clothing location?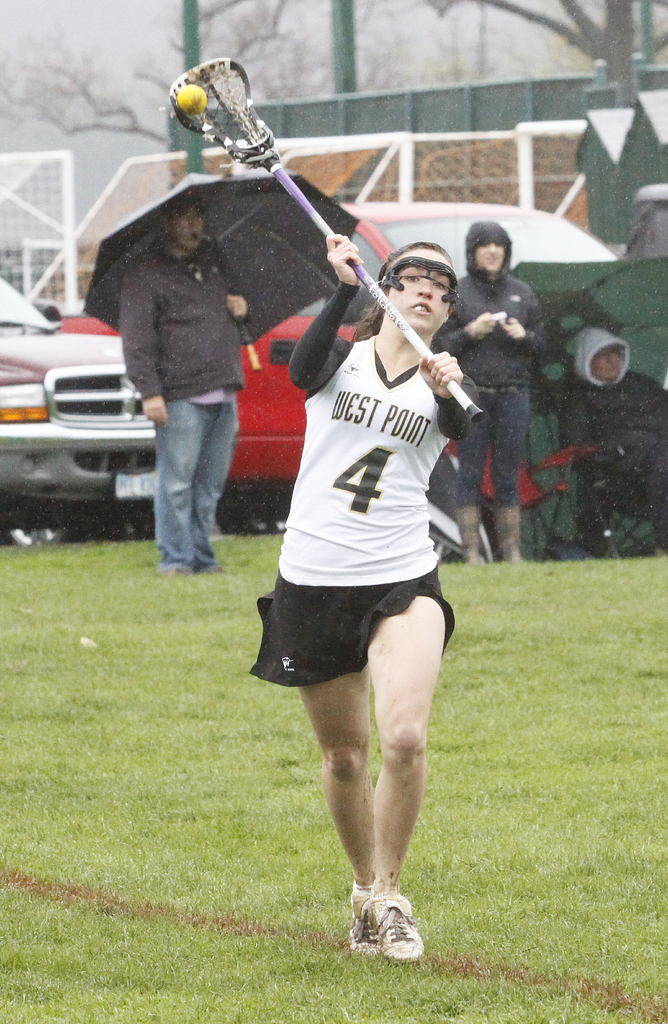
571,325,667,550
